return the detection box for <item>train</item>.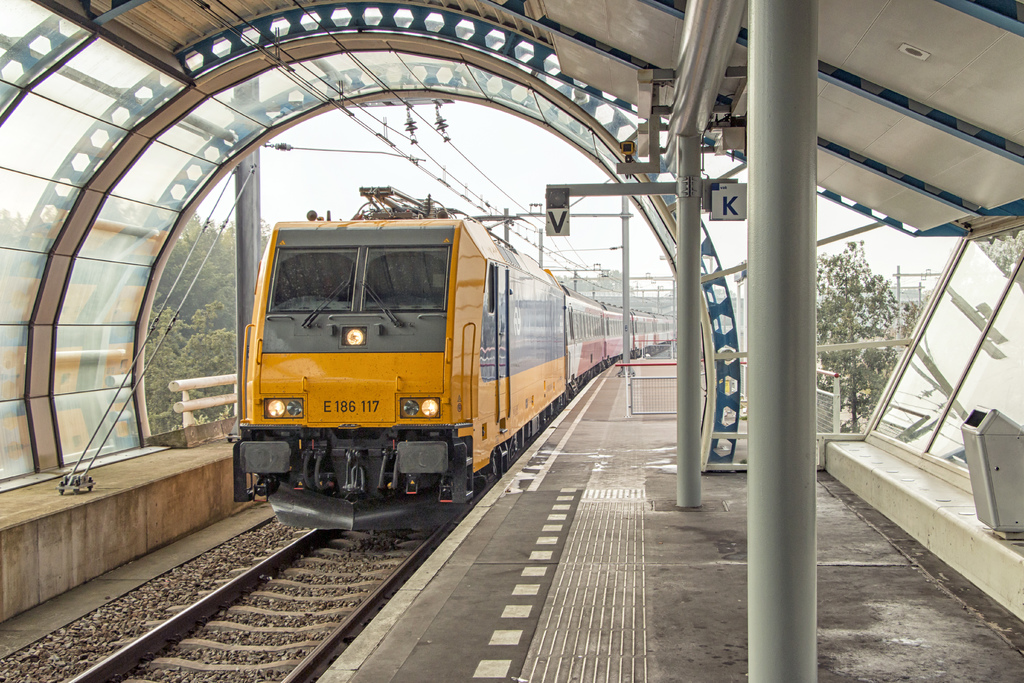
left=234, top=183, right=676, bottom=536.
